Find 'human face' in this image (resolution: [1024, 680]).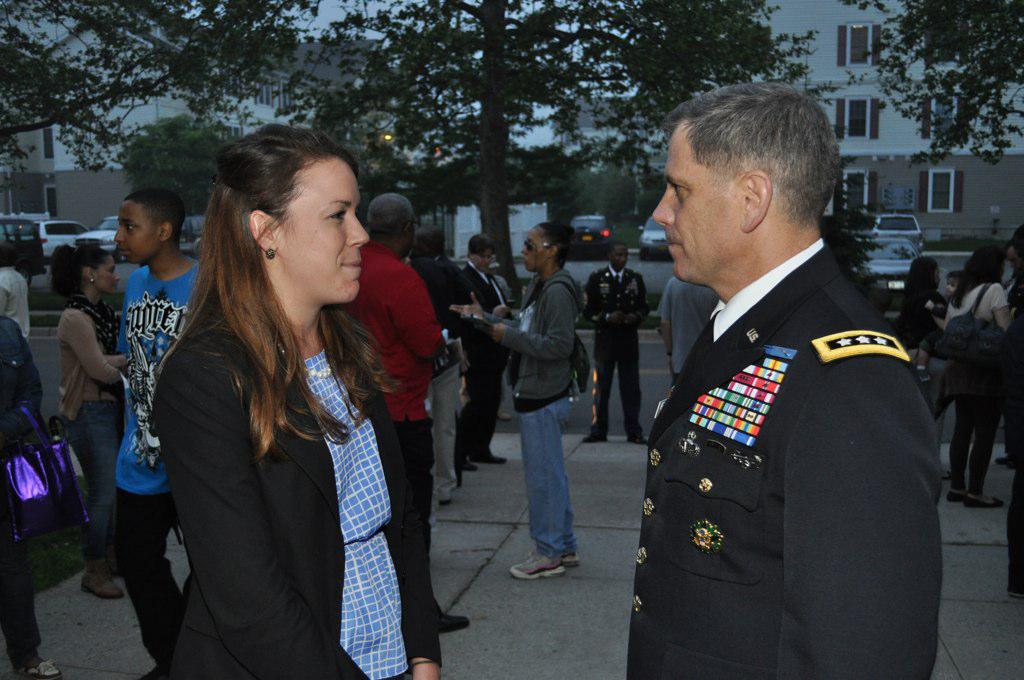
left=90, top=252, right=118, bottom=288.
